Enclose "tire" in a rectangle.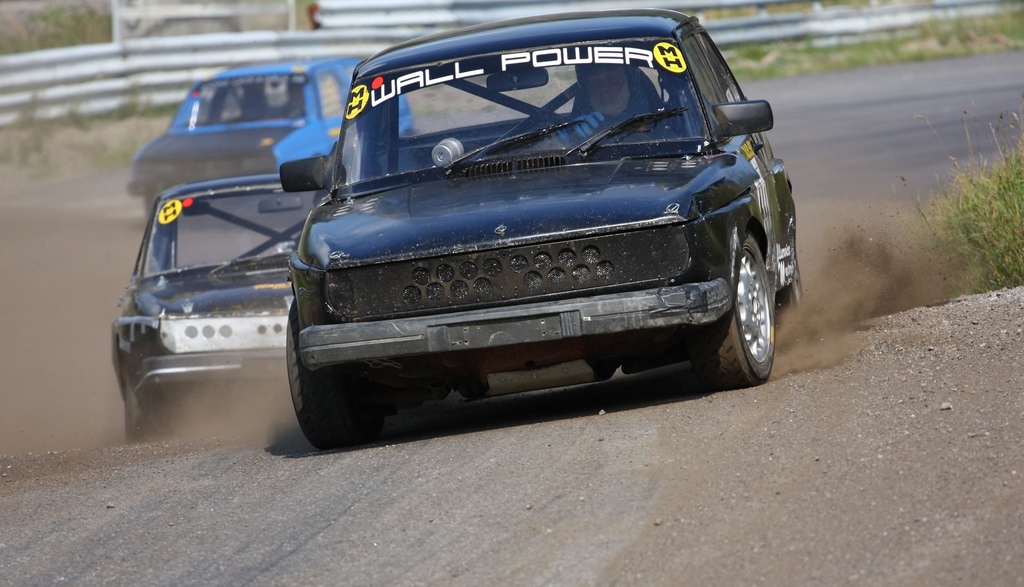
bbox(706, 238, 780, 385).
